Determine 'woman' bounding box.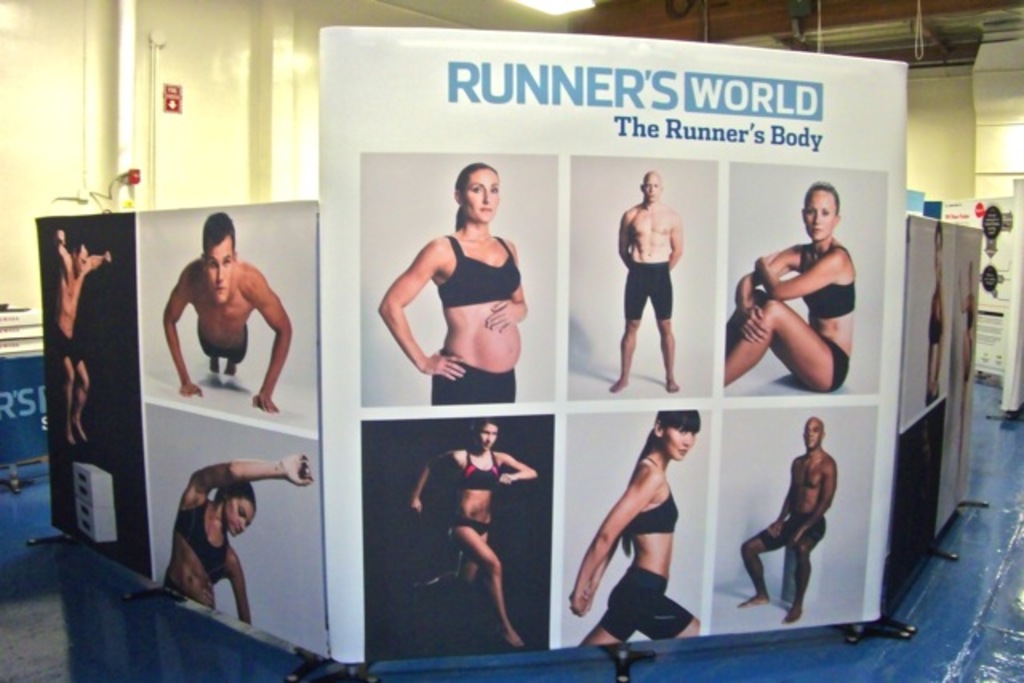
Determined: crop(717, 181, 854, 389).
